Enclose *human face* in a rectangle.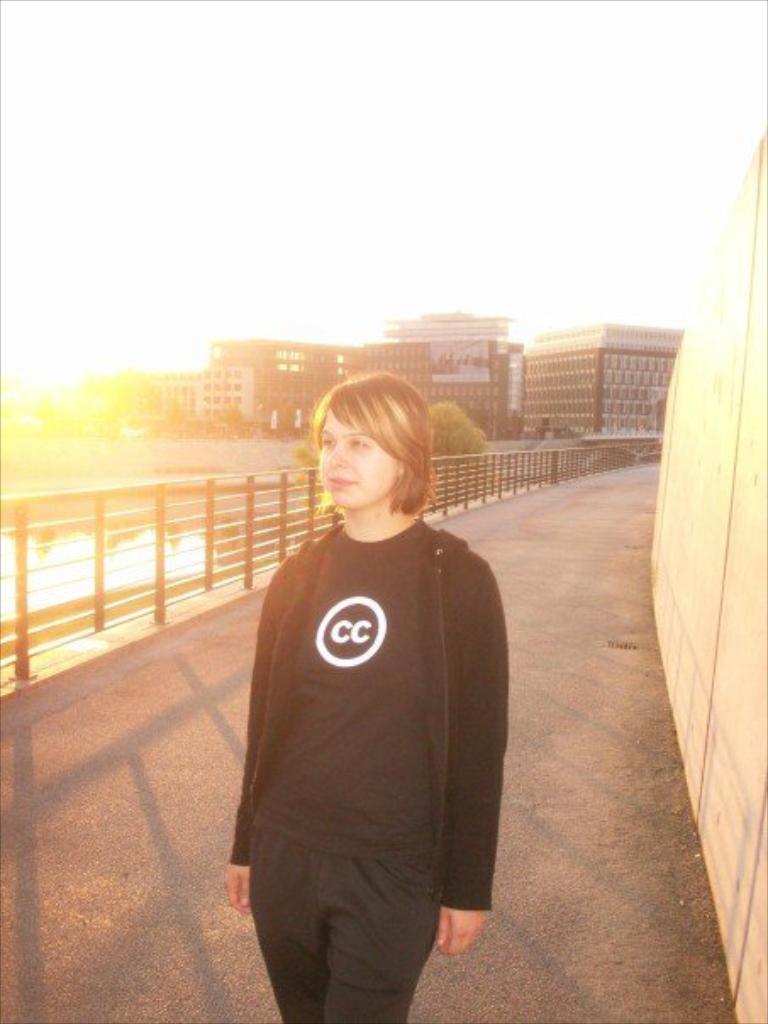
BBox(322, 405, 393, 504).
